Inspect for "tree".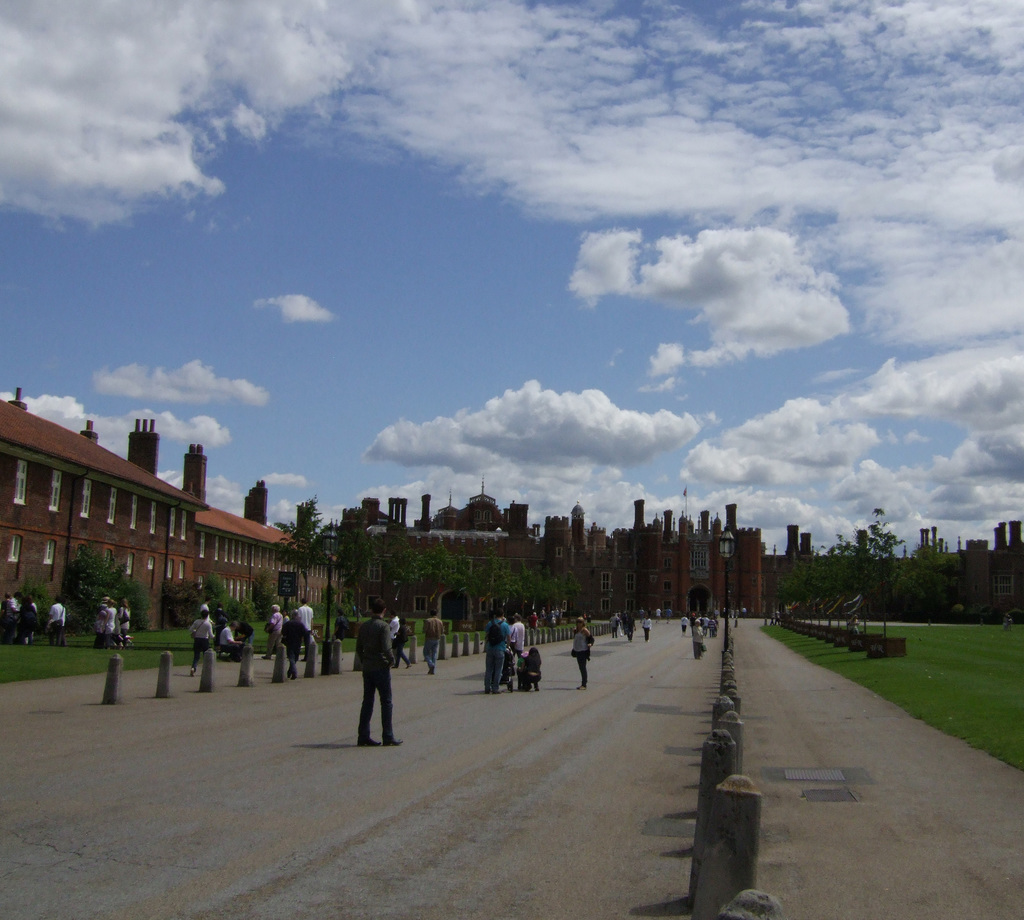
Inspection: (left=461, top=555, right=490, bottom=624).
